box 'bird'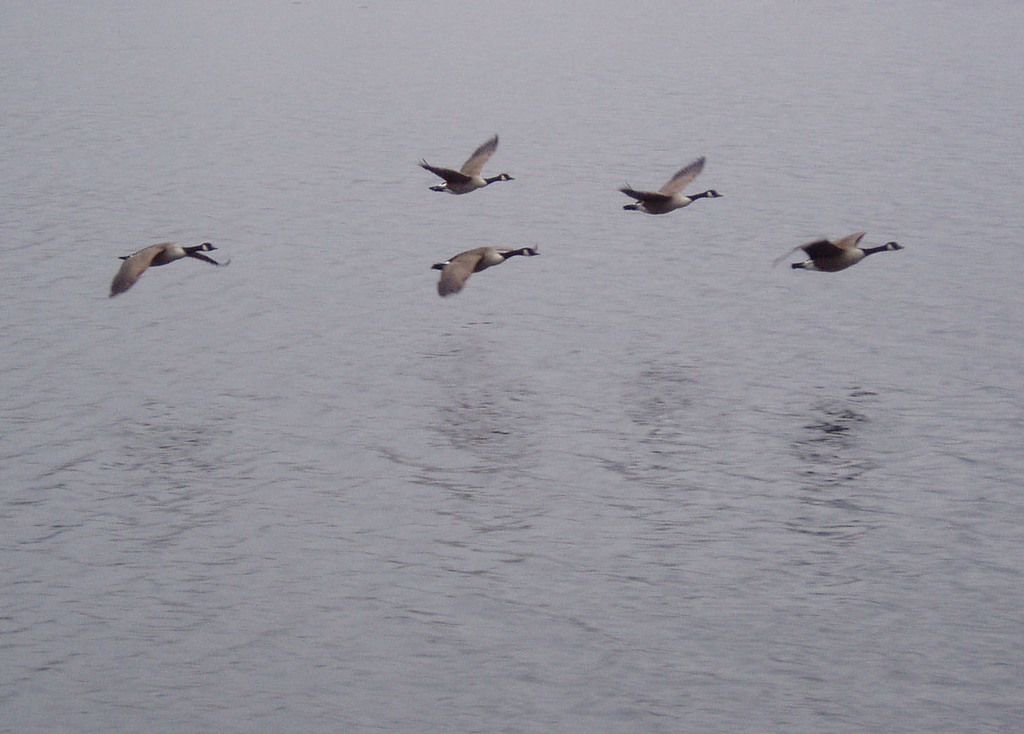
select_region(102, 228, 219, 290)
